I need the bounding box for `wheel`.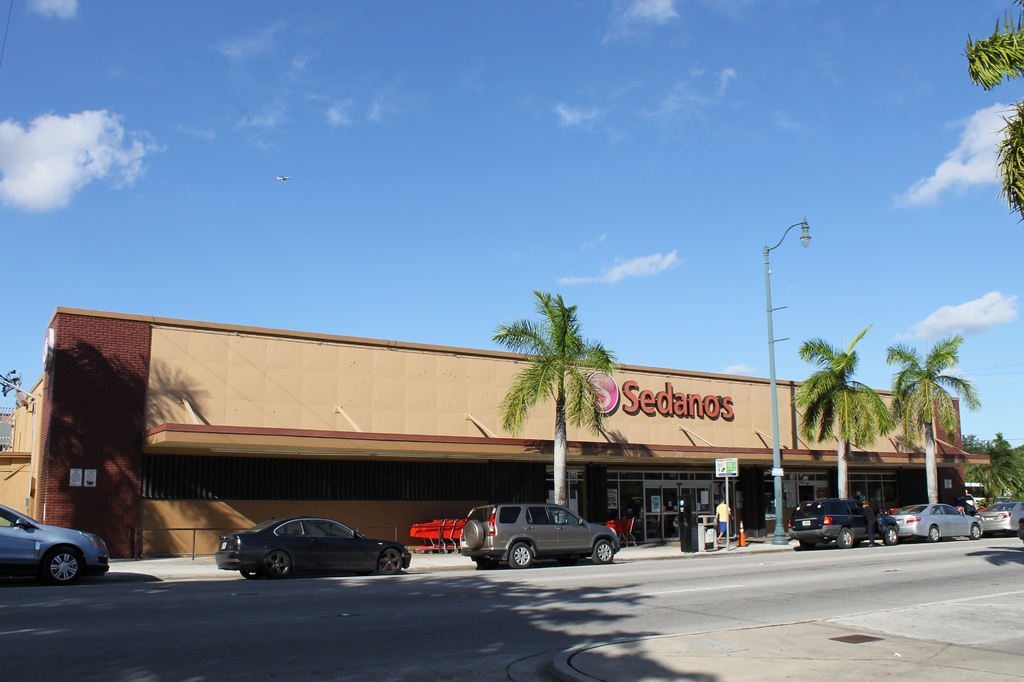
Here it is: crop(926, 523, 939, 542).
